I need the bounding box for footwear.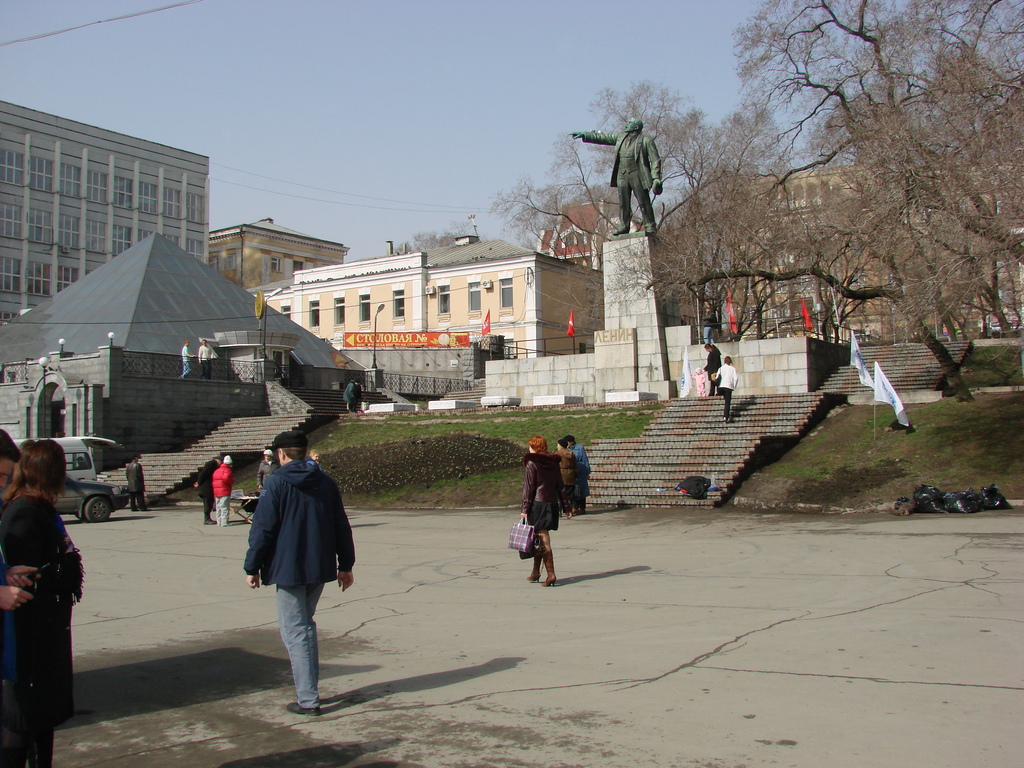
Here it is: [717,393,722,397].
